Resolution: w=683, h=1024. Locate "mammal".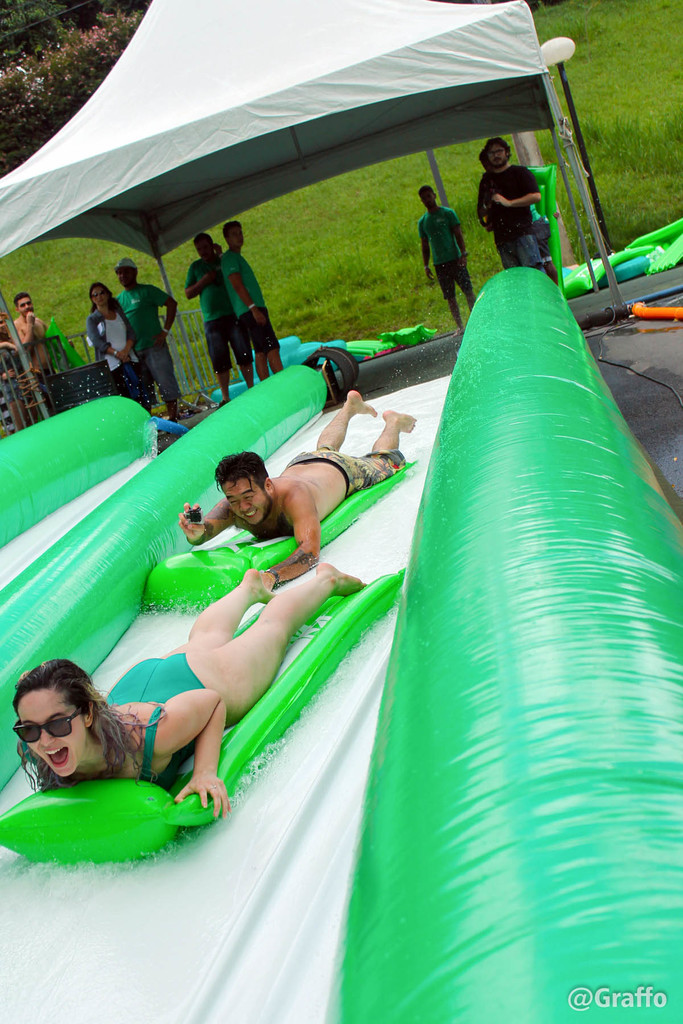
(x1=178, y1=388, x2=420, y2=590).
